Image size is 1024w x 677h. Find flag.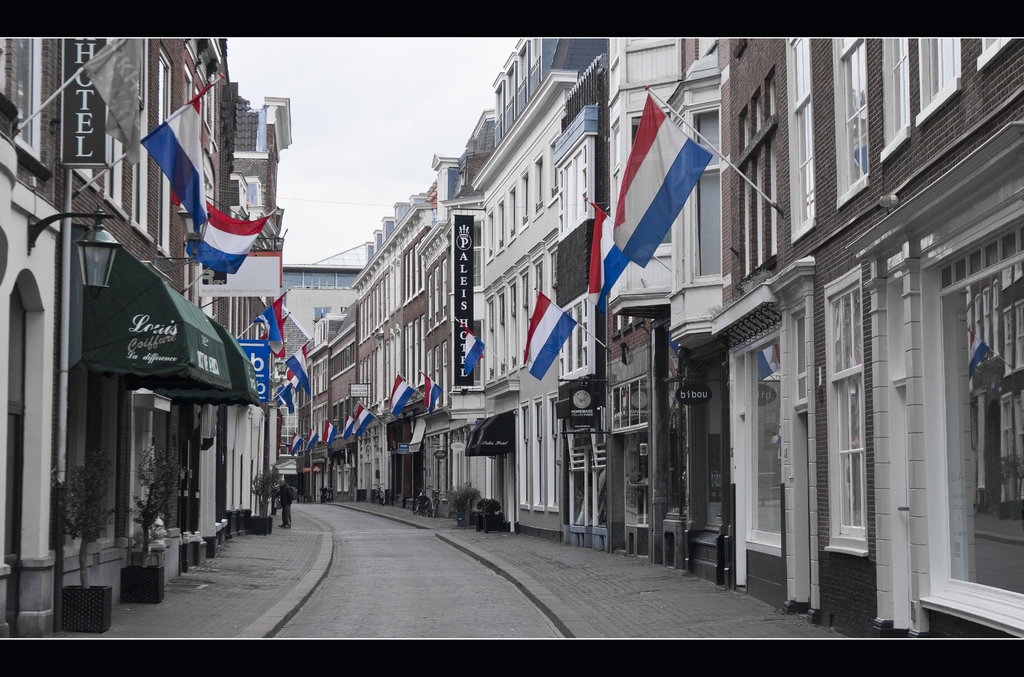
280:347:310:394.
